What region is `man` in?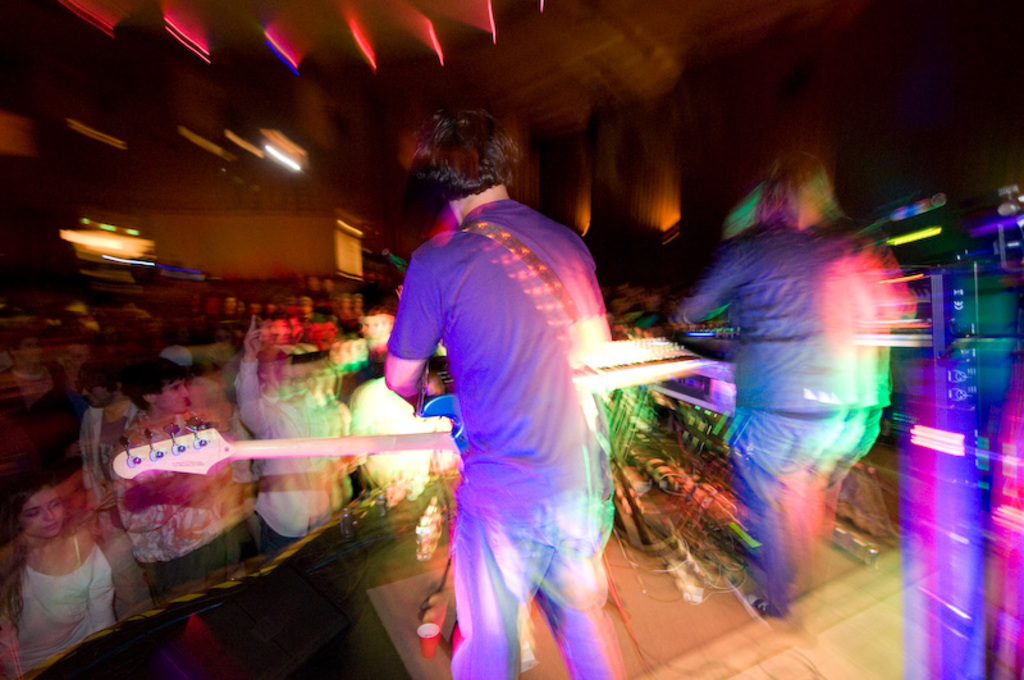
{"left": 111, "top": 356, "right": 279, "bottom": 679}.
